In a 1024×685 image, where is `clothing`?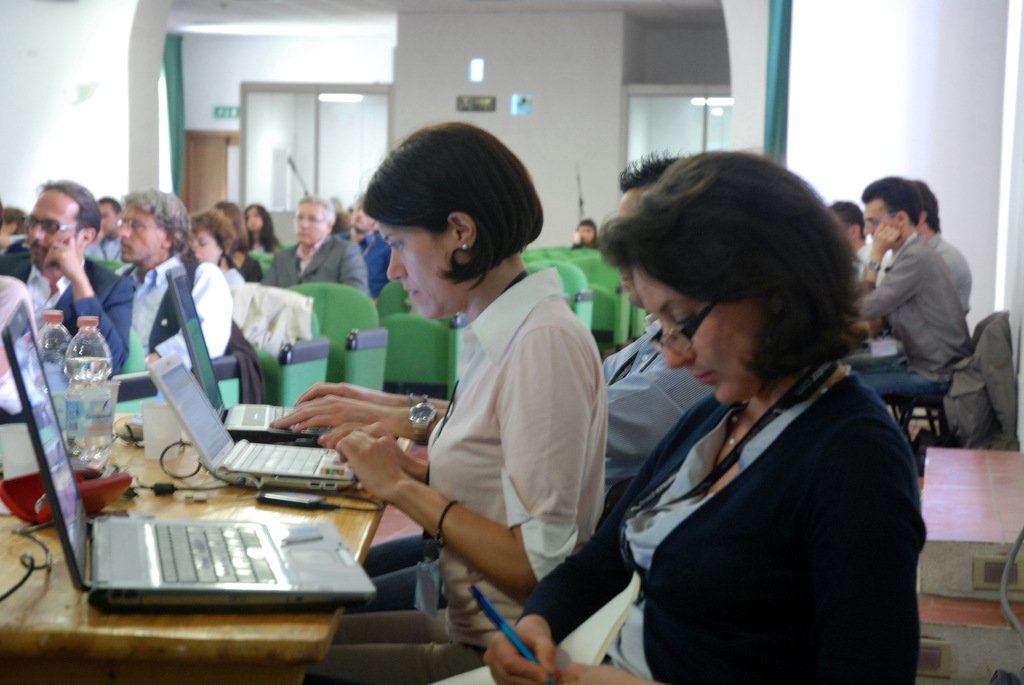
pyautogui.locateOnScreen(349, 264, 612, 610).
